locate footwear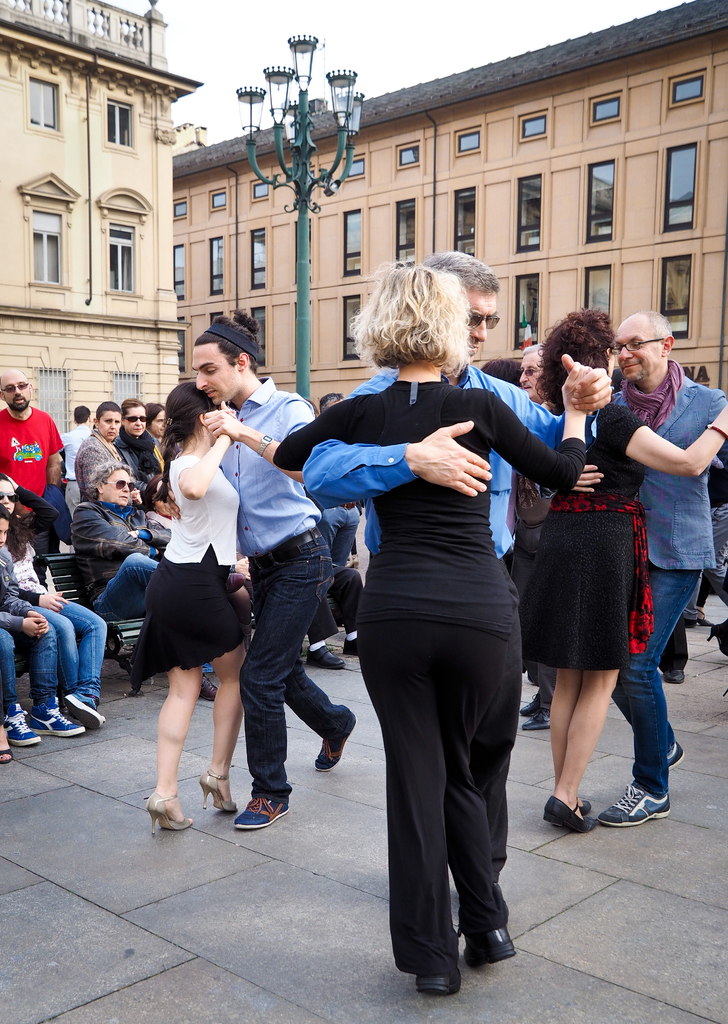
left=665, top=671, right=687, bottom=683
